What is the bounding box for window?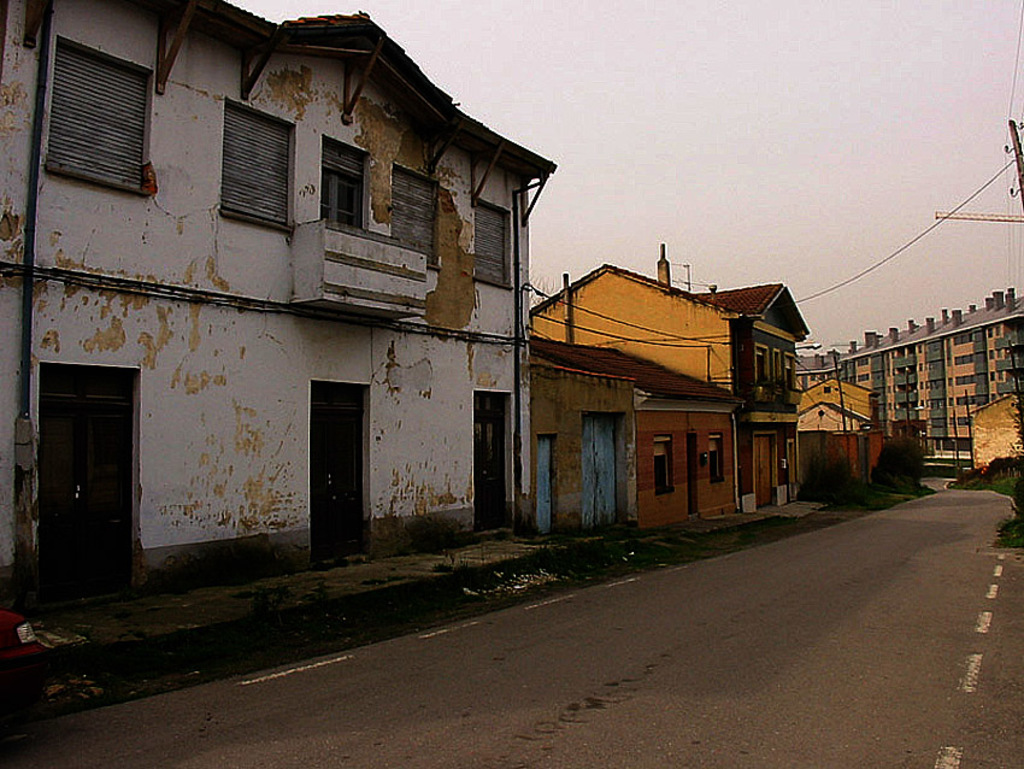
[x1=989, y1=392, x2=996, y2=404].
